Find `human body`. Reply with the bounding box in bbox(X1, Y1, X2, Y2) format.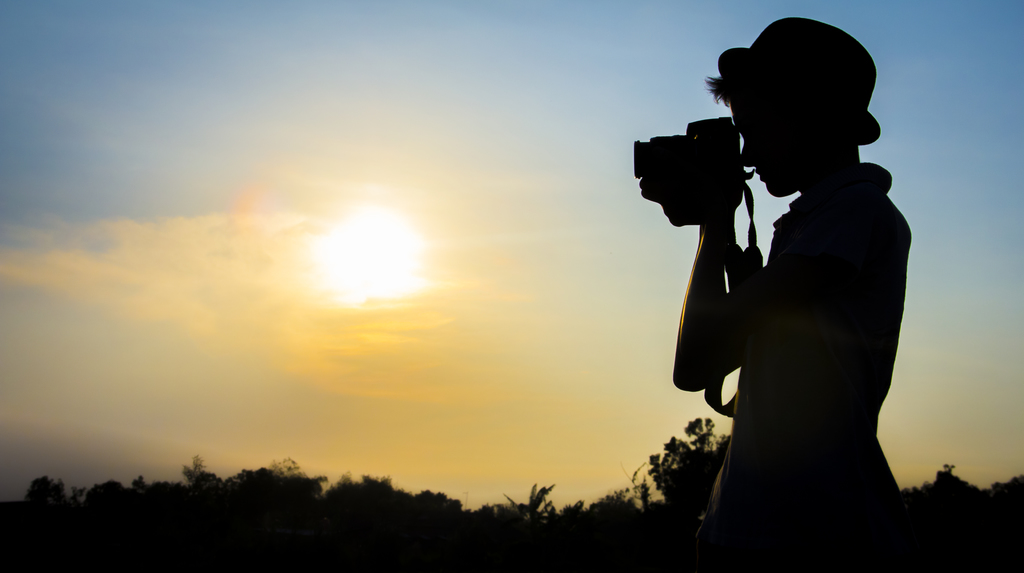
bbox(664, 22, 909, 569).
